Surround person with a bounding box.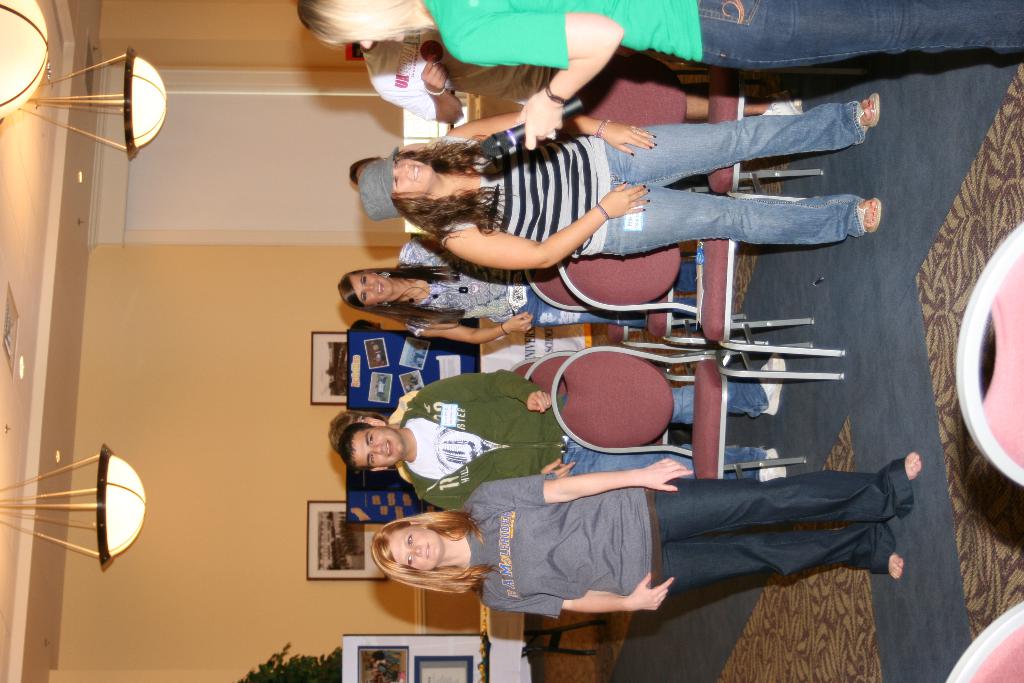
locate(371, 451, 925, 619).
